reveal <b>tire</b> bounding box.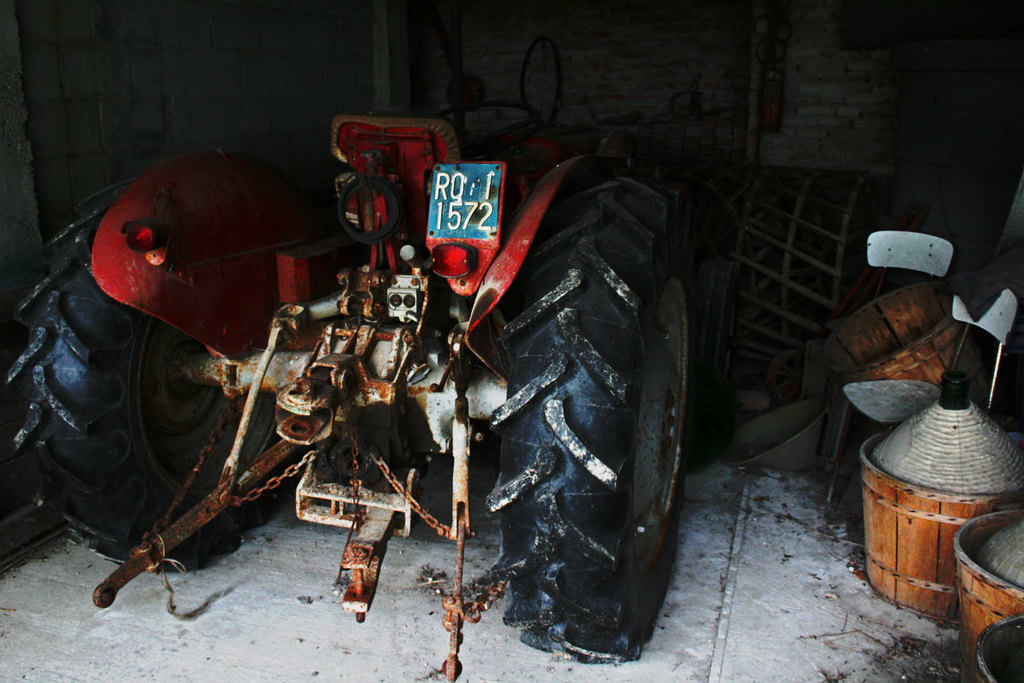
Revealed: left=2, top=178, right=246, bottom=569.
